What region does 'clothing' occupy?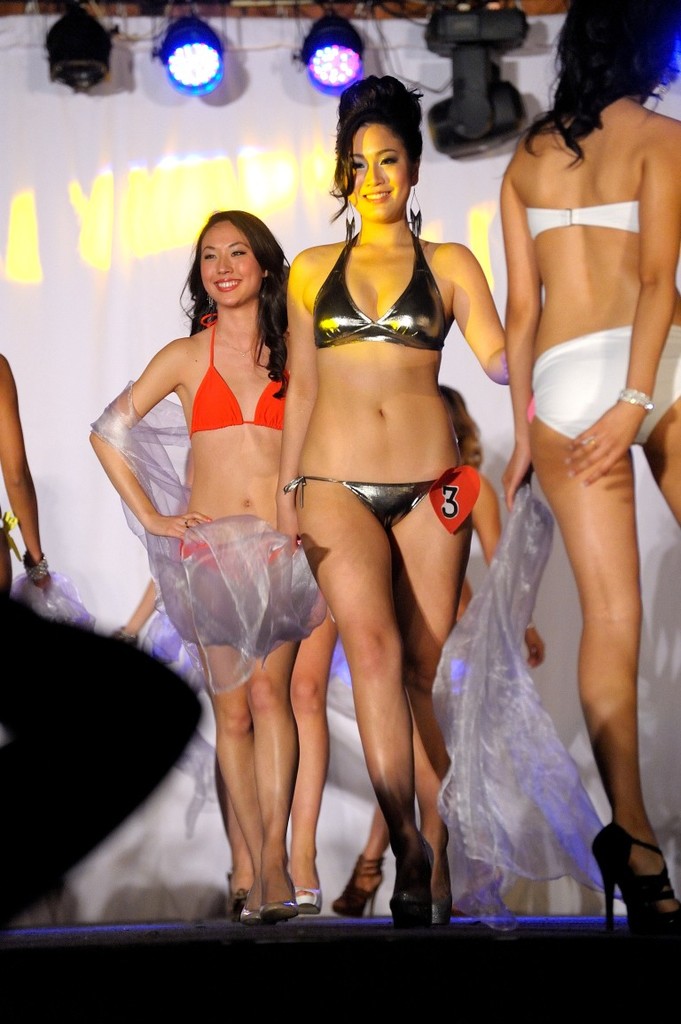
<box>286,464,456,517</box>.
